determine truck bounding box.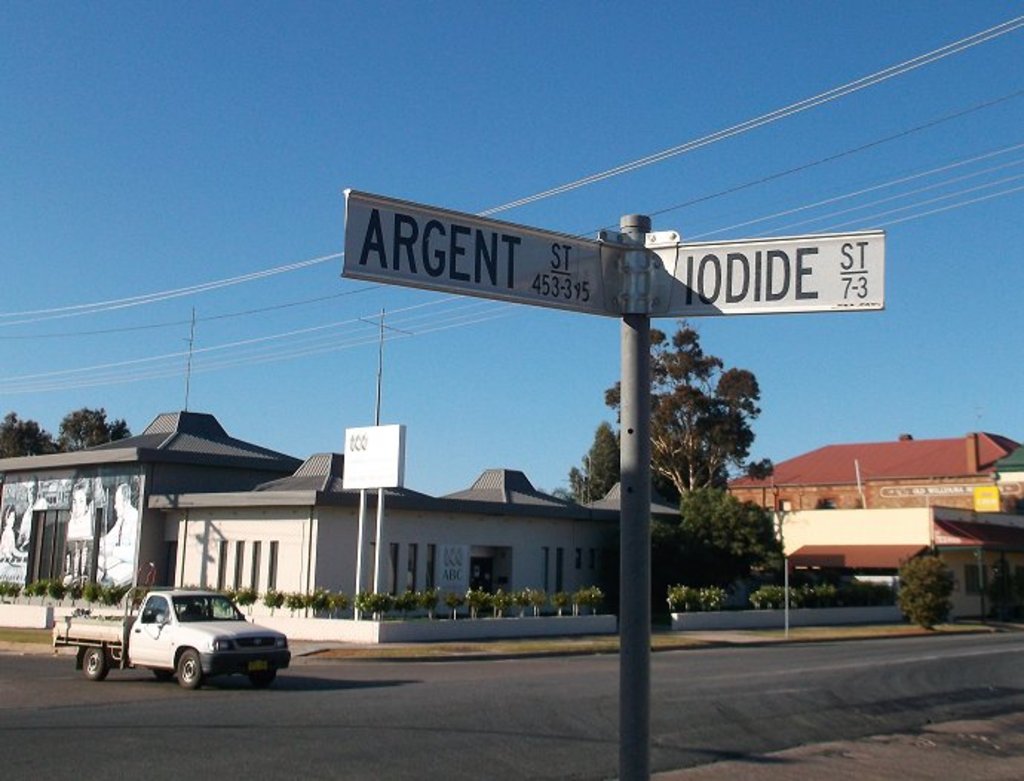
Determined: 58 591 291 693.
